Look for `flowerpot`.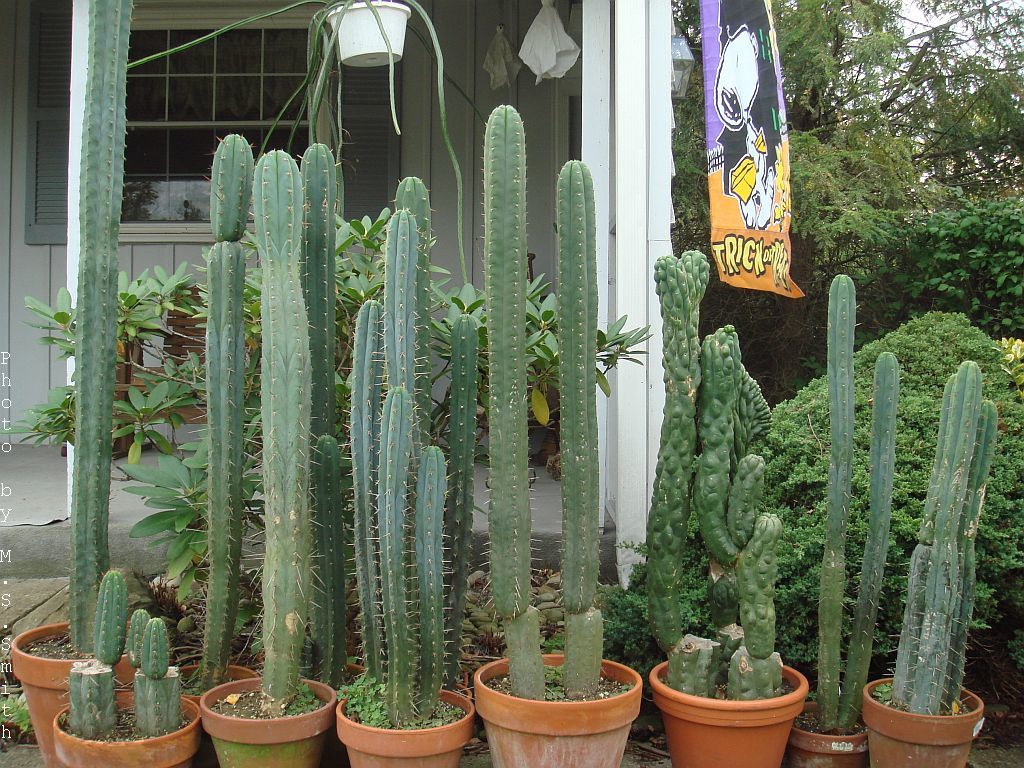
Found: 50/691/202/767.
